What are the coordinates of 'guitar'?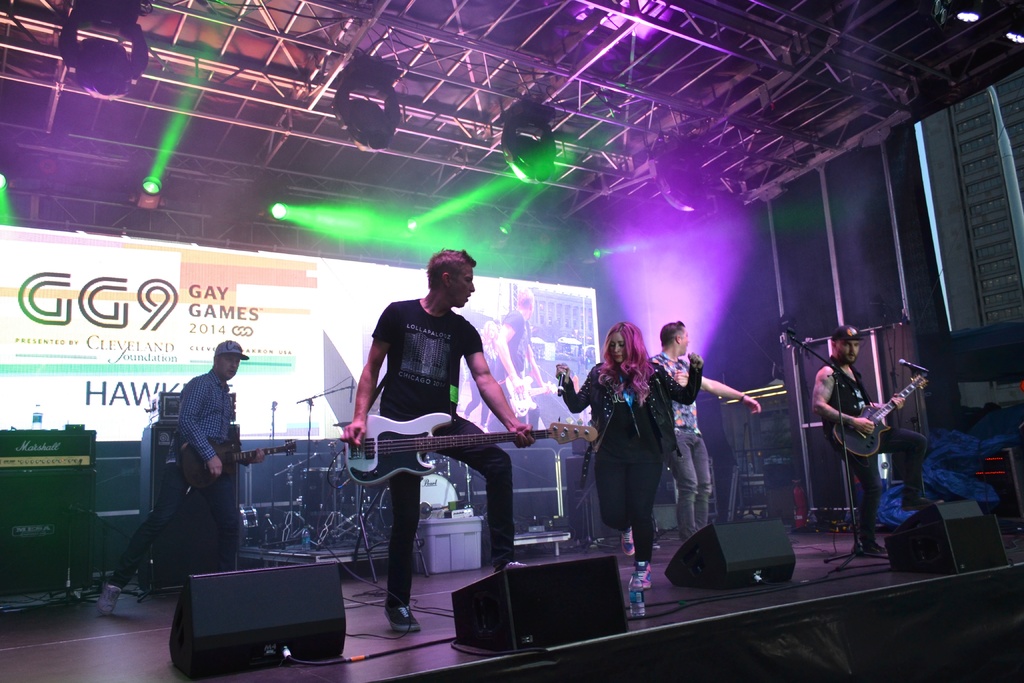
left=507, top=374, right=568, bottom=420.
